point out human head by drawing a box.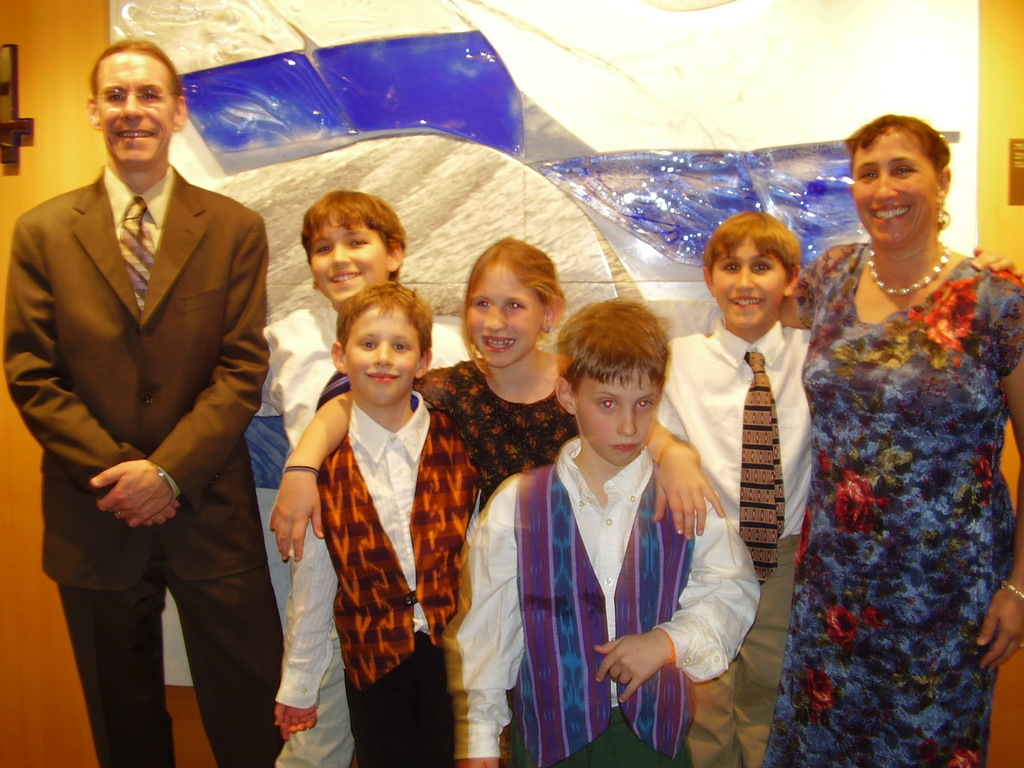
<box>463,239,561,371</box>.
